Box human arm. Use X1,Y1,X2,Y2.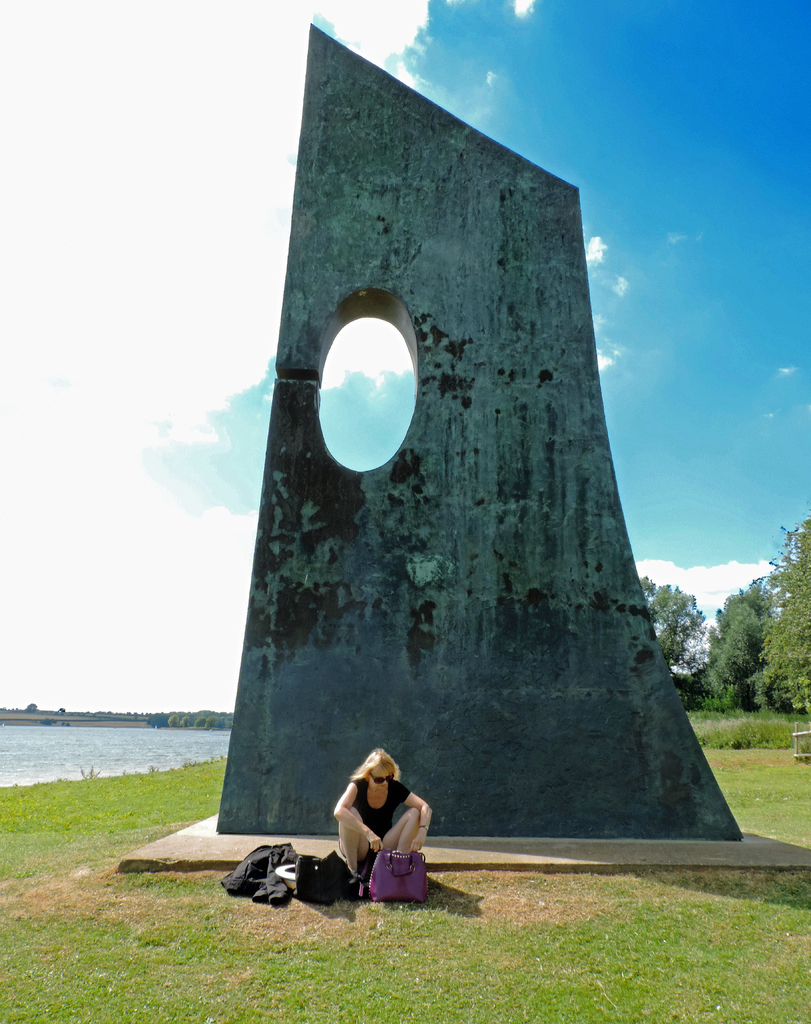
395,784,430,849.
